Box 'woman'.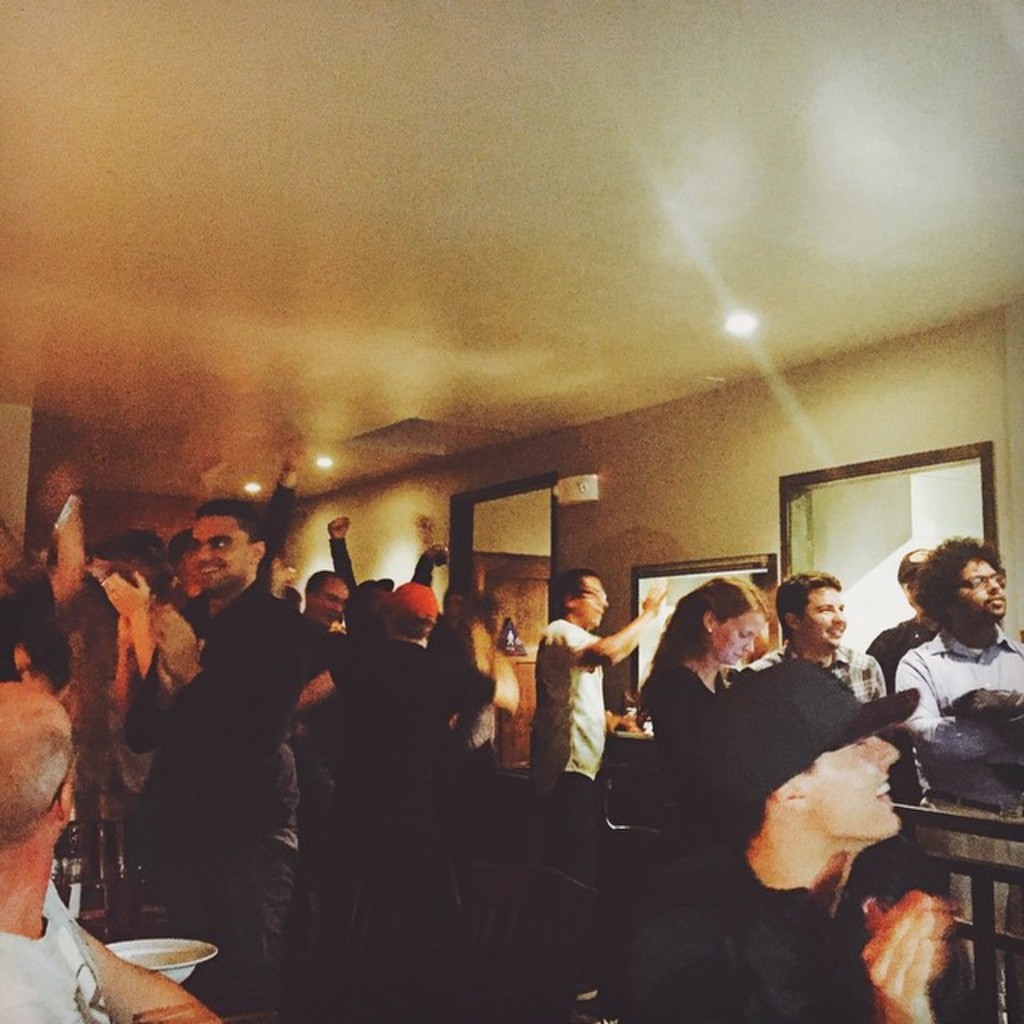
<bbox>642, 570, 763, 747</bbox>.
